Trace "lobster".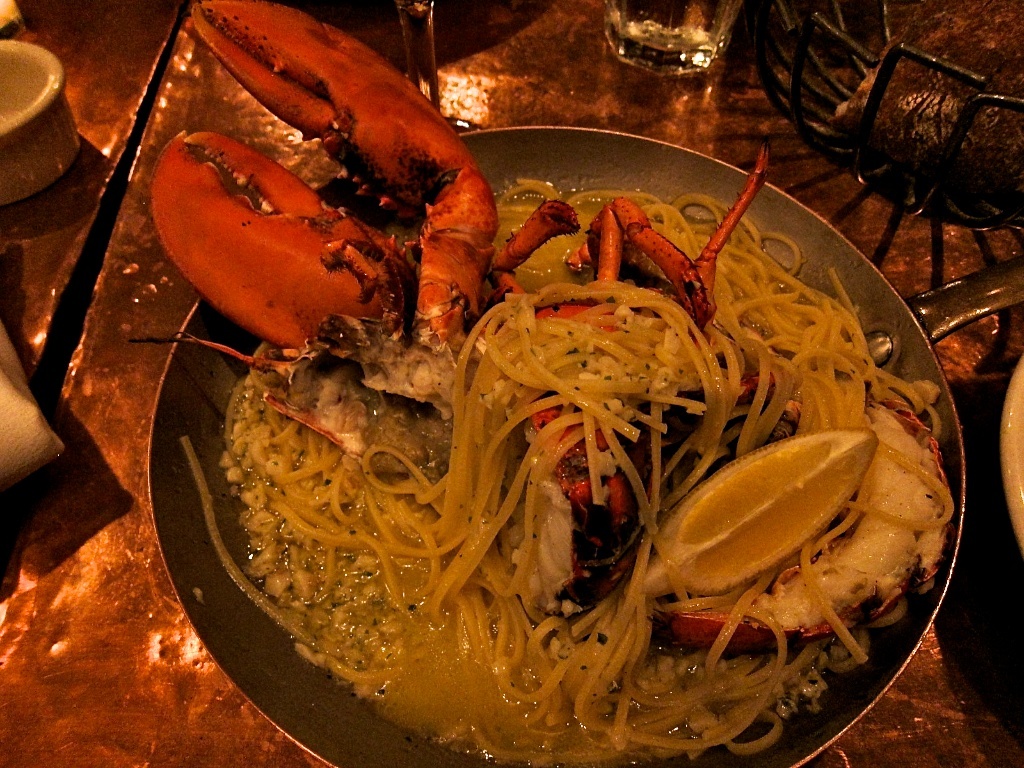
Traced to 145:0:773:623.
